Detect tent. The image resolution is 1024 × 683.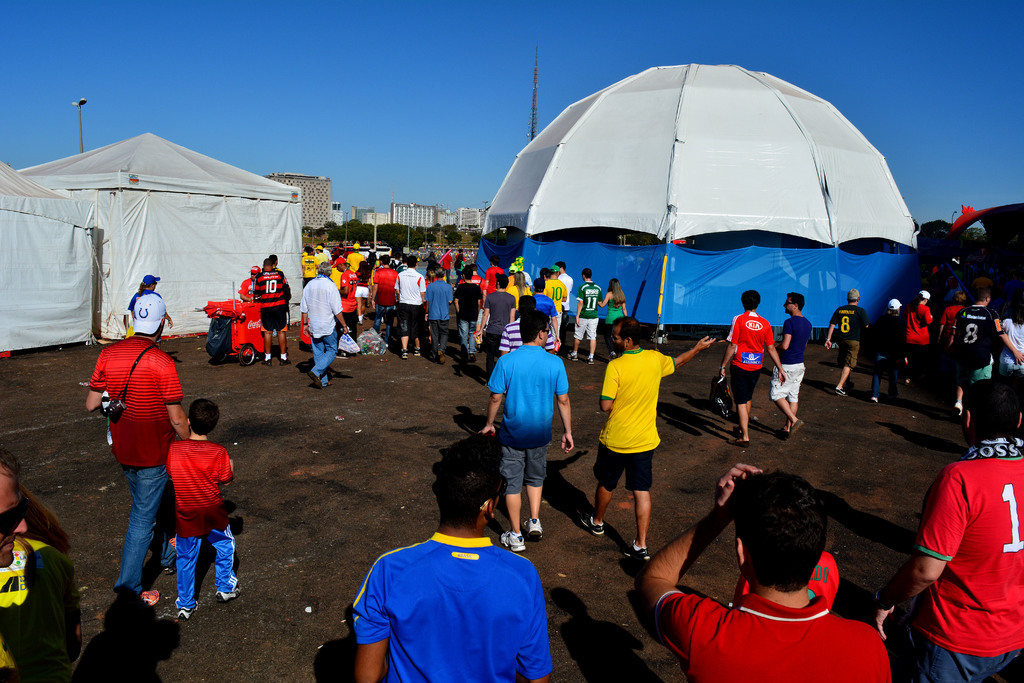
locate(19, 131, 305, 342).
